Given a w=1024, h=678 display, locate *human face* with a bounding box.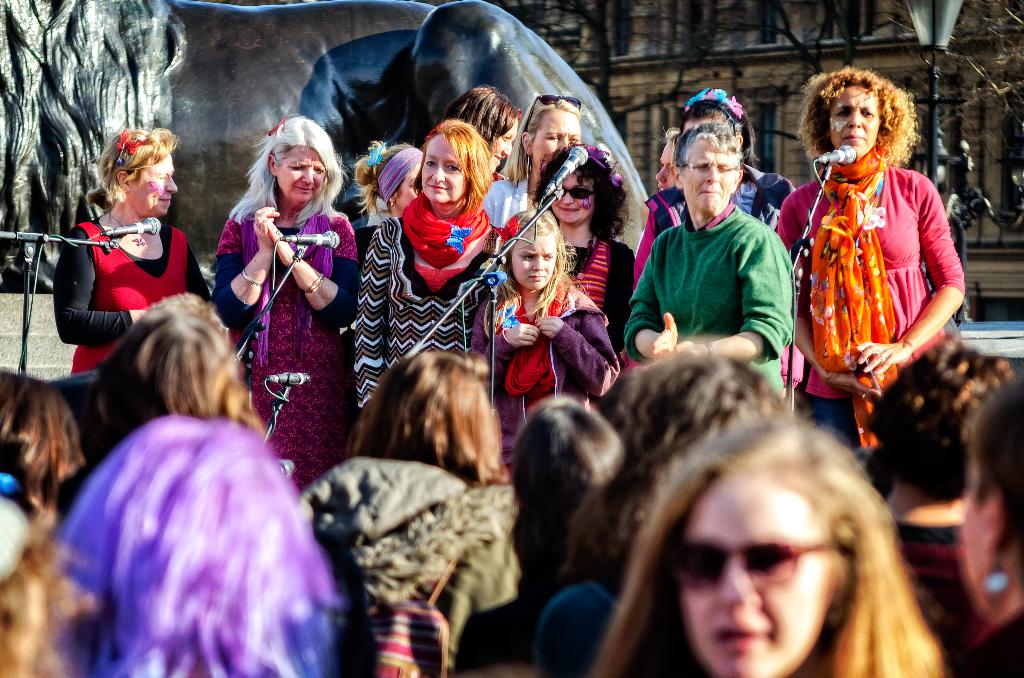
Located: l=828, t=85, r=882, b=156.
